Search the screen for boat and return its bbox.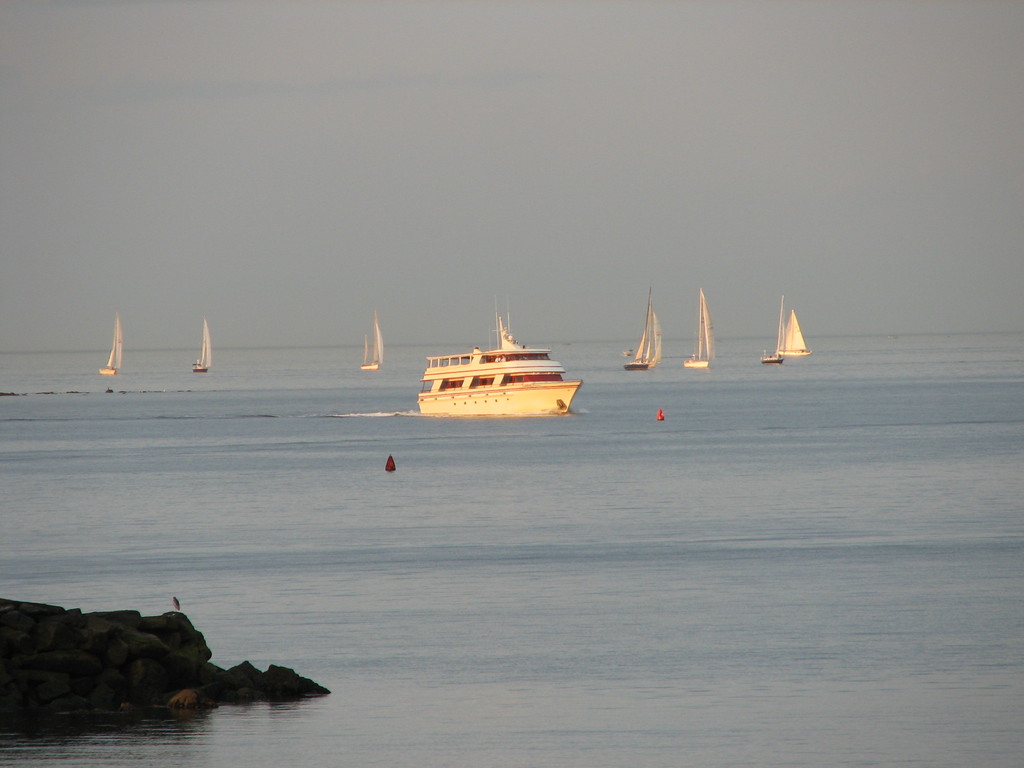
Found: select_region(97, 315, 123, 376).
